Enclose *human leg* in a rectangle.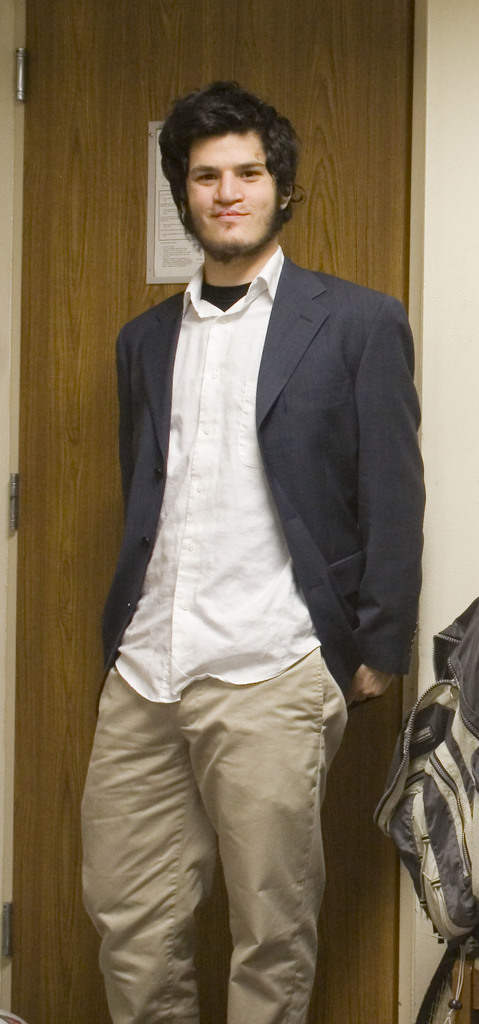
[x1=74, y1=650, x2=232, y2=1023].
